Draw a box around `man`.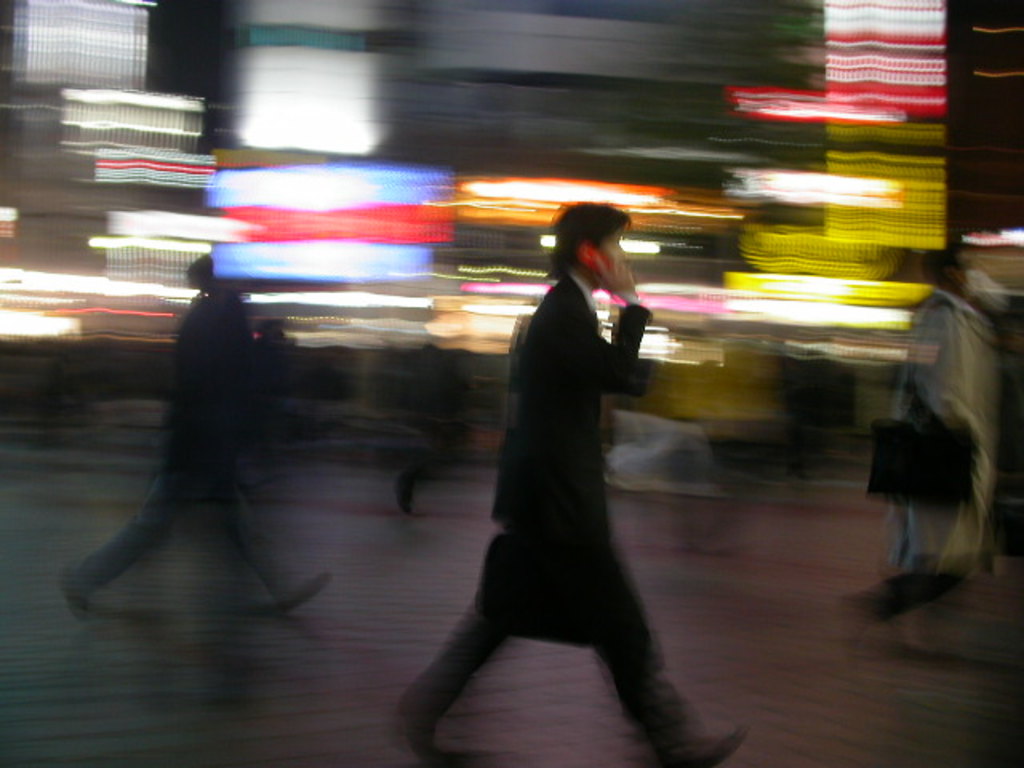
bbox=(406, 162, 698, 767).
